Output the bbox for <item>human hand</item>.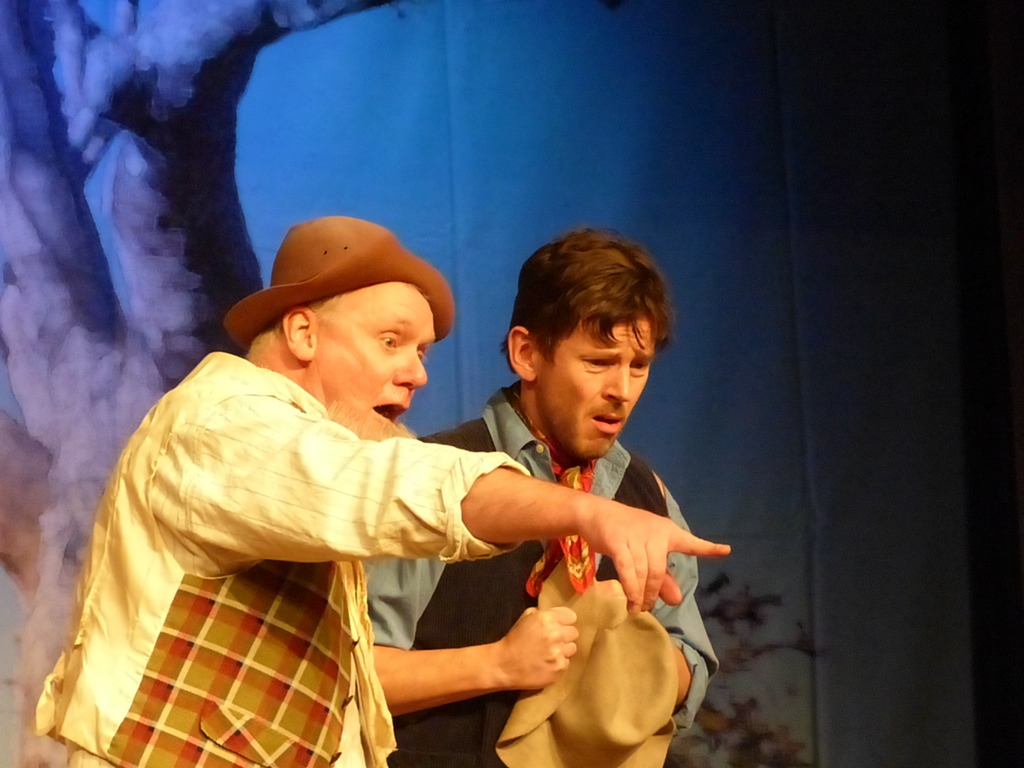
Rect(492, 602, 580, 691).
